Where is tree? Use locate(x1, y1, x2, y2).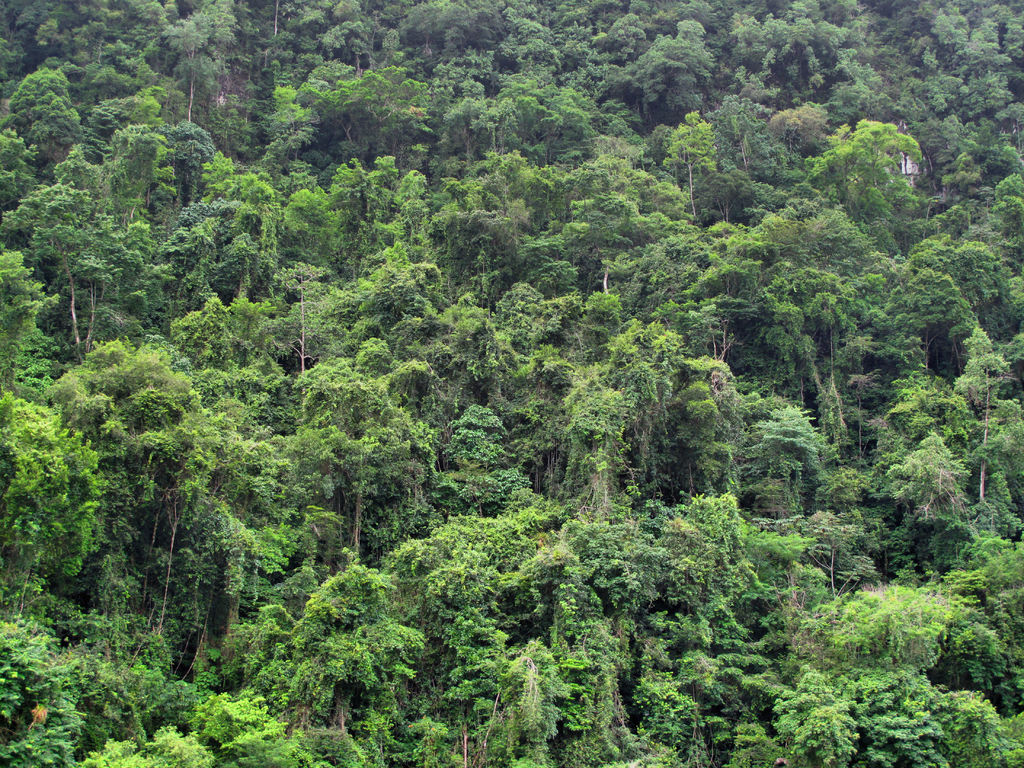
locate(297, 354, 425, 527).
